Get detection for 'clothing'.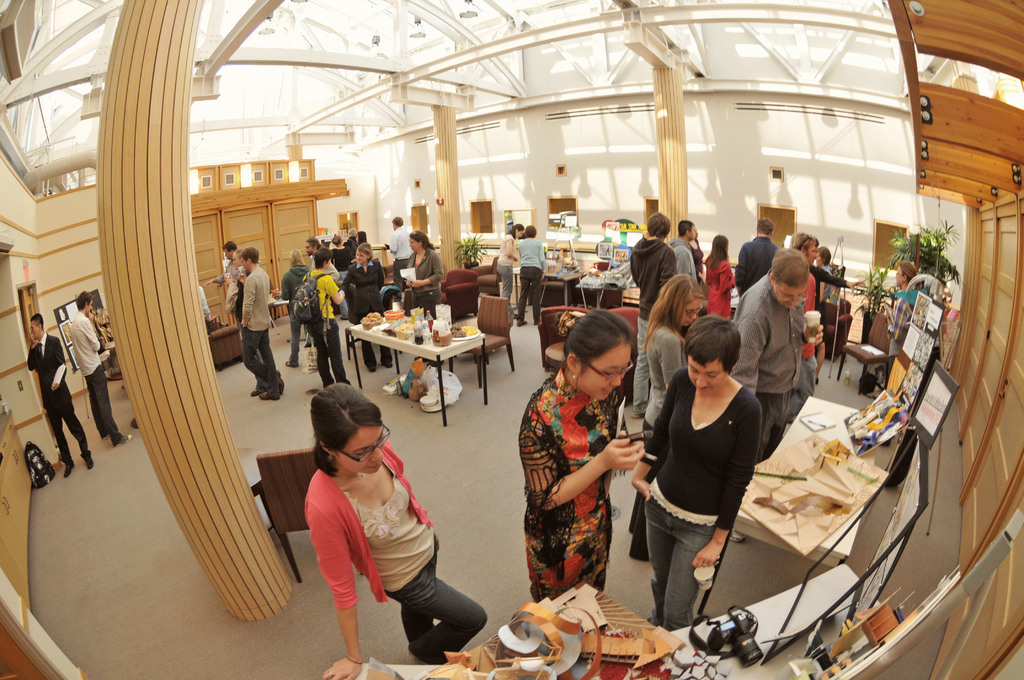
Detection: 671:238:698:289.
